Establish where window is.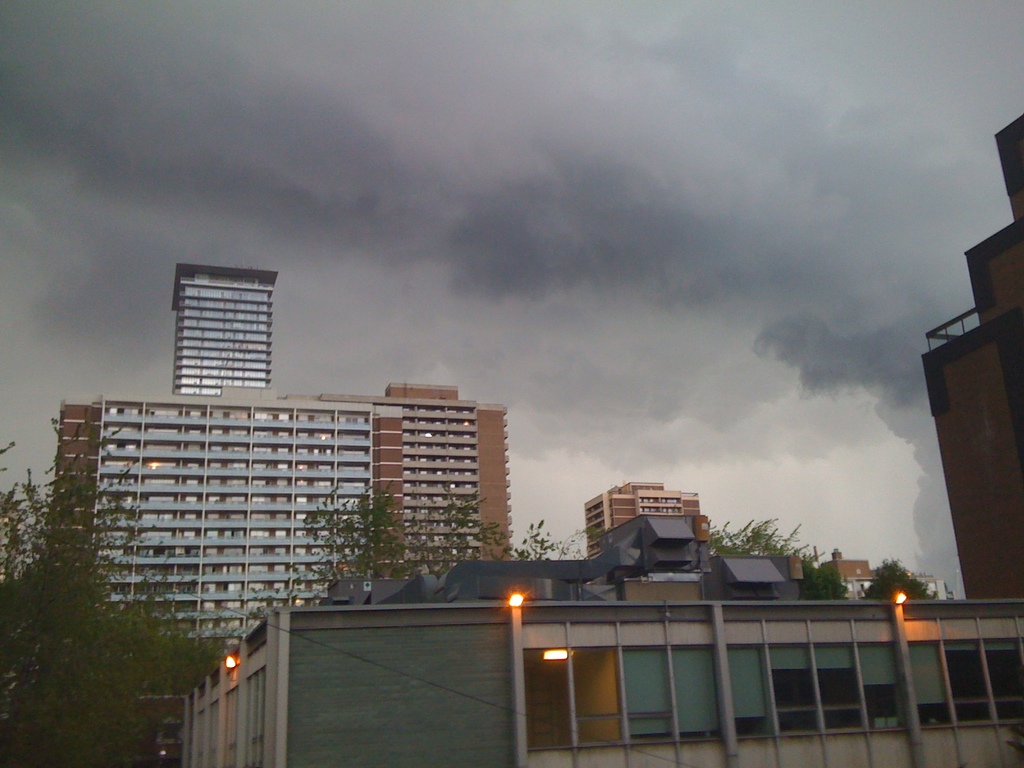
Established at pyautogui.locateOnScreen(728, 644, 773, 737).
